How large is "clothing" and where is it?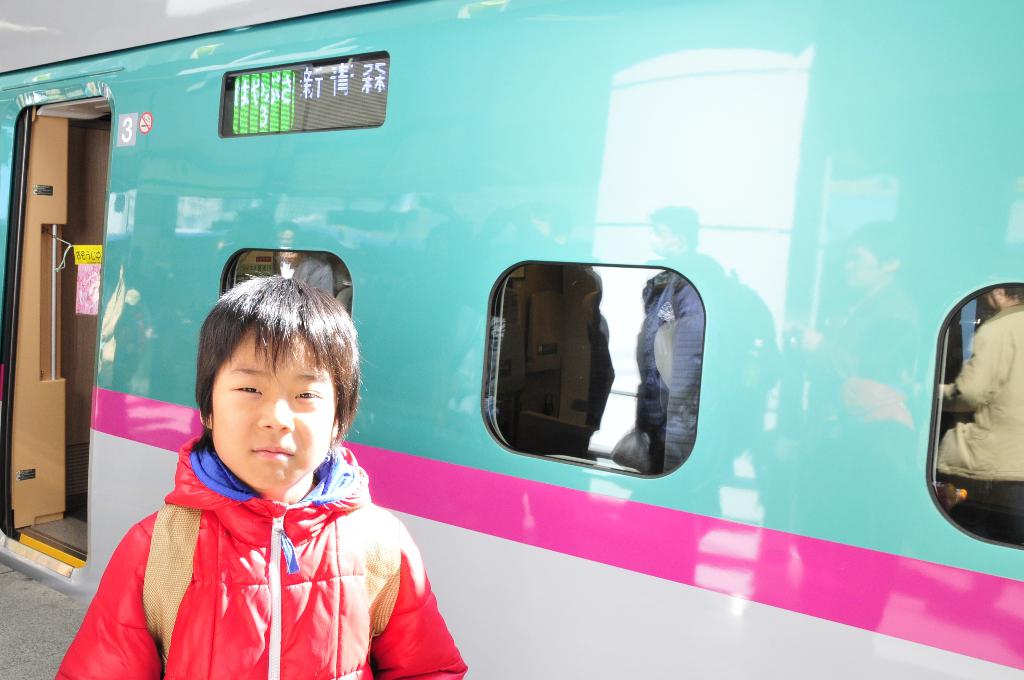
Bounding box: Rect(486, 263, 599, 453).
